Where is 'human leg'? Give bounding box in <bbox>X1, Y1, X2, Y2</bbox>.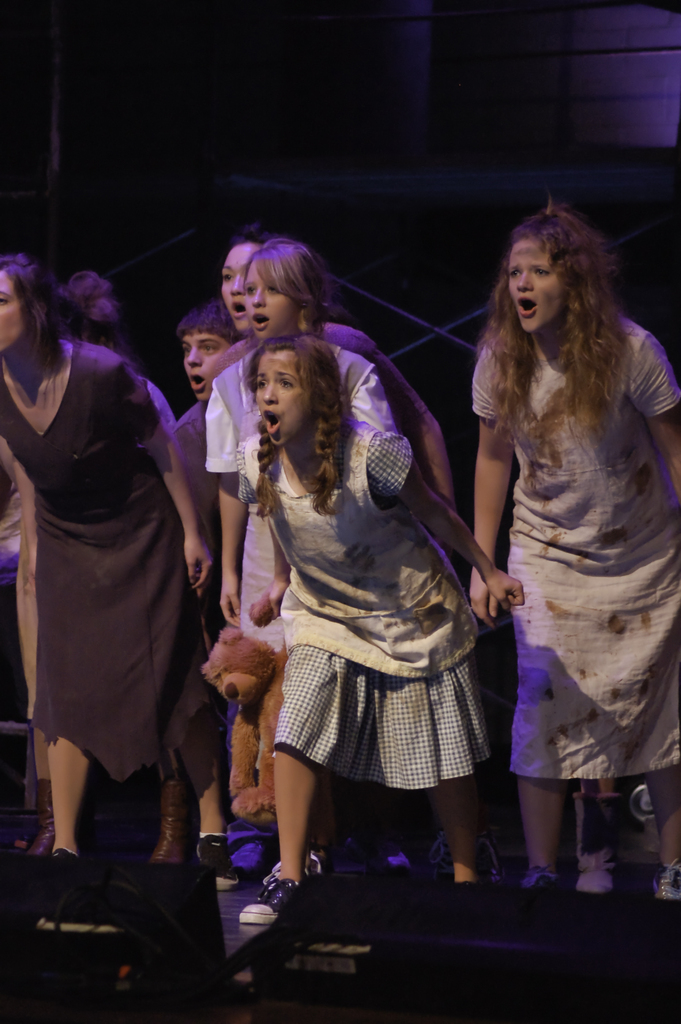
<bbox>193, 764, 227, 872</bbox>.
